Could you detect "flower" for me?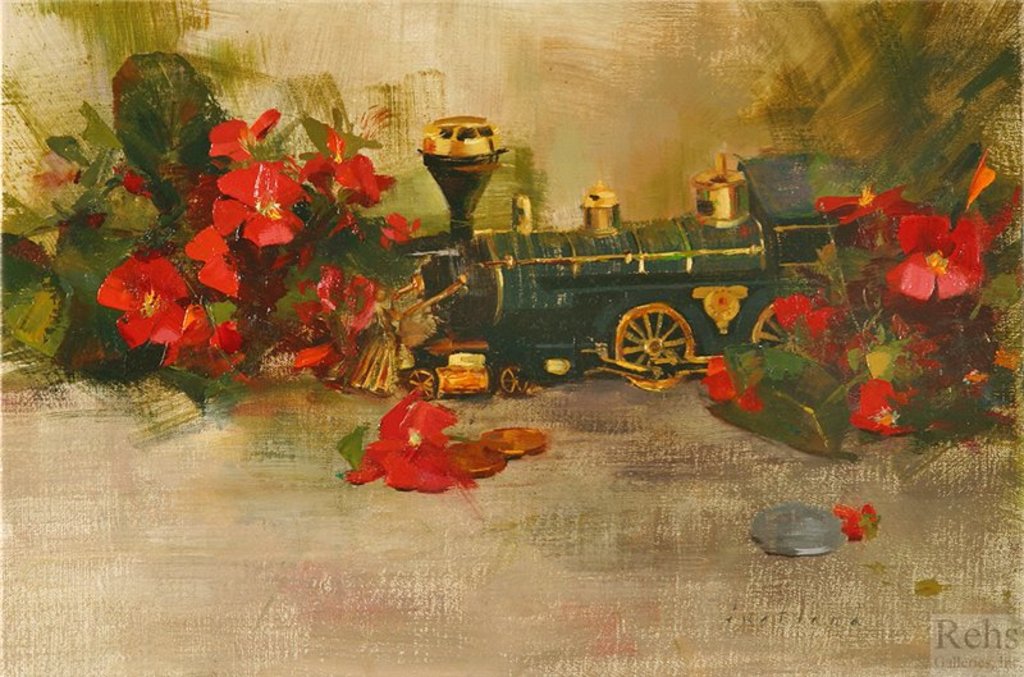
Detection result: pyautogui.locateOnScreen(812, 182, 905, 224).
